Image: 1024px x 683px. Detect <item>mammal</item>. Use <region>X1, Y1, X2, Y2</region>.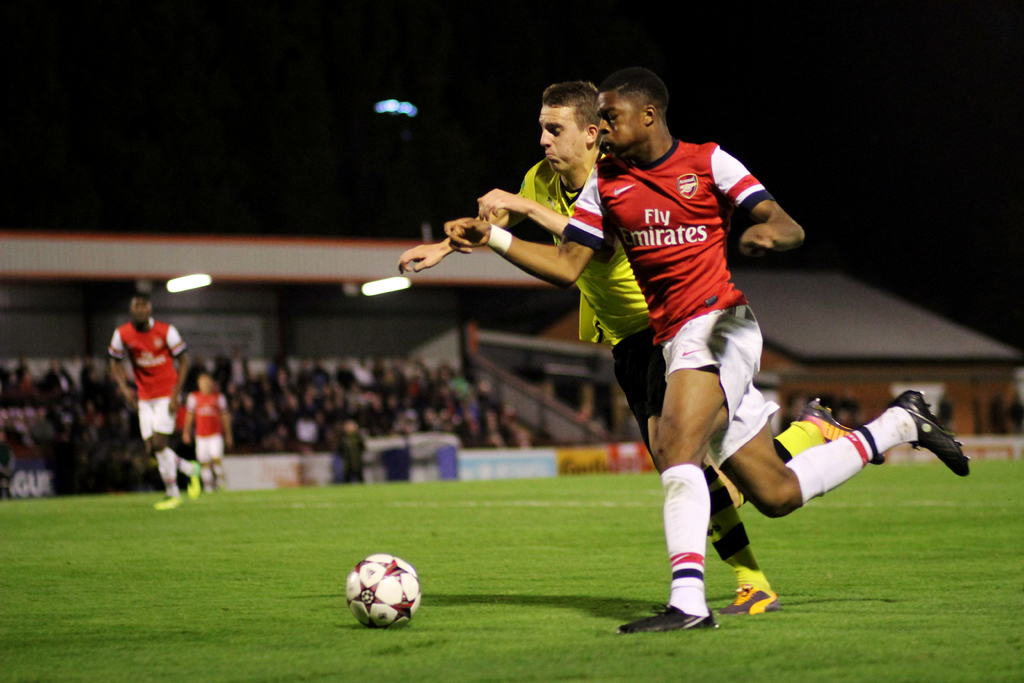
<region>96, 304, 211, 508</region>.
